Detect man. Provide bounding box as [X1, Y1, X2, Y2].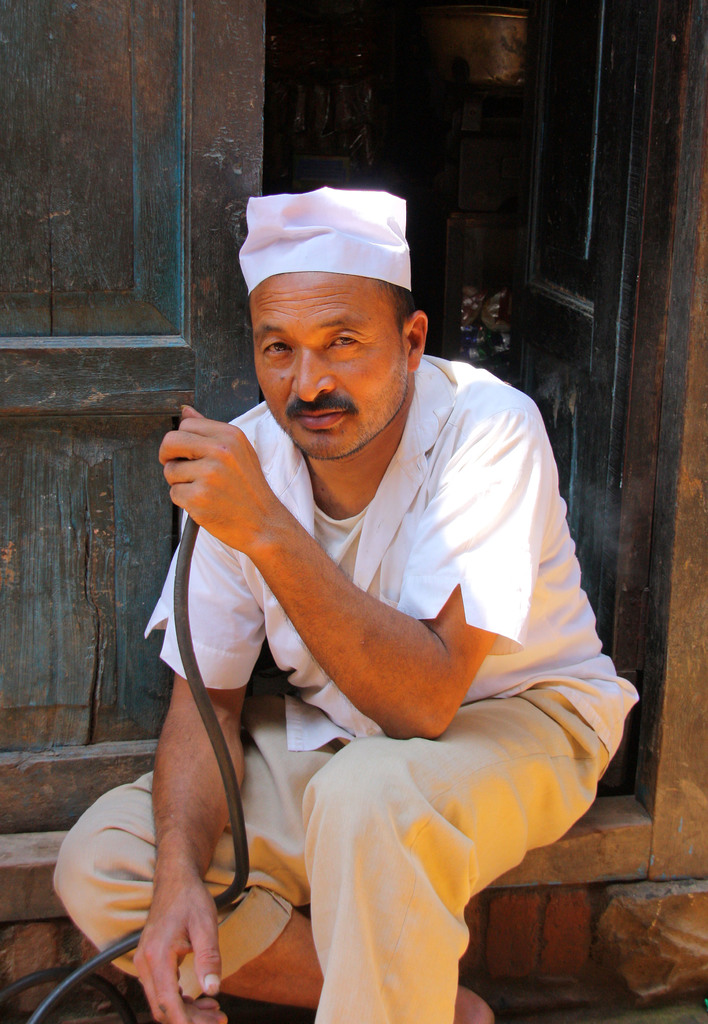
[112, 196, 627, 1014].
